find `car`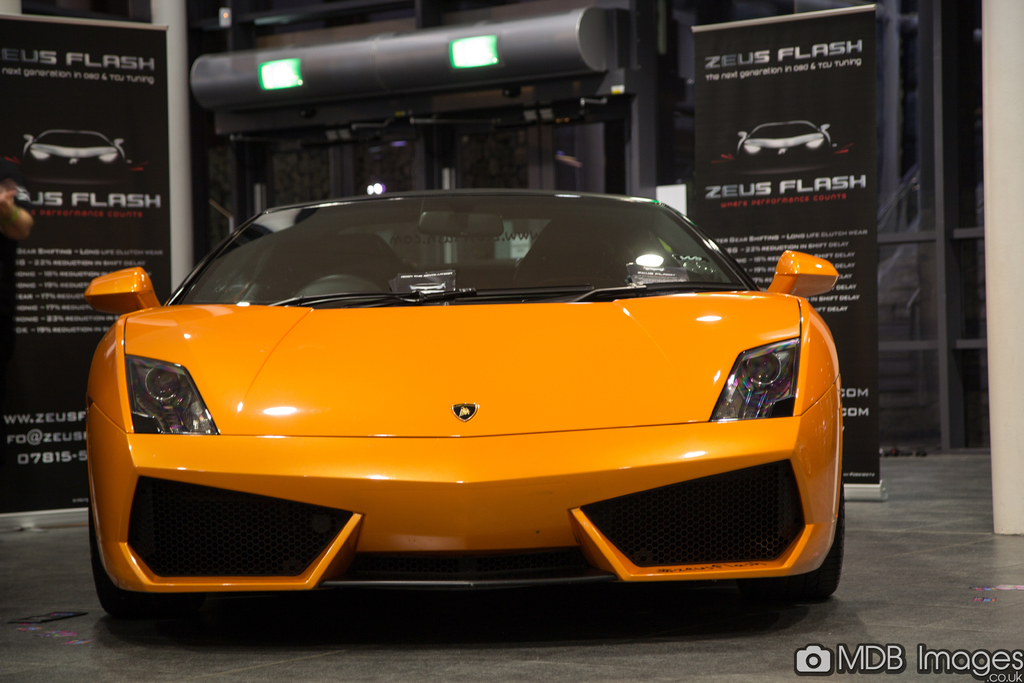
73 185 838 625
